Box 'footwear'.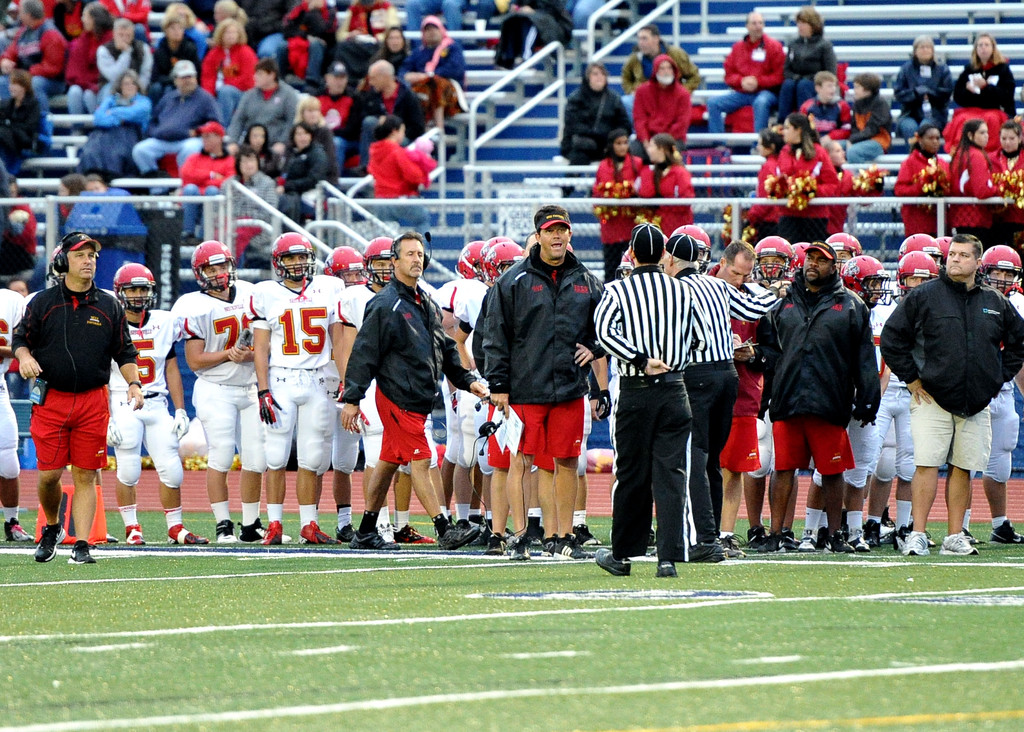
locate(799, 528, 817, 552).
